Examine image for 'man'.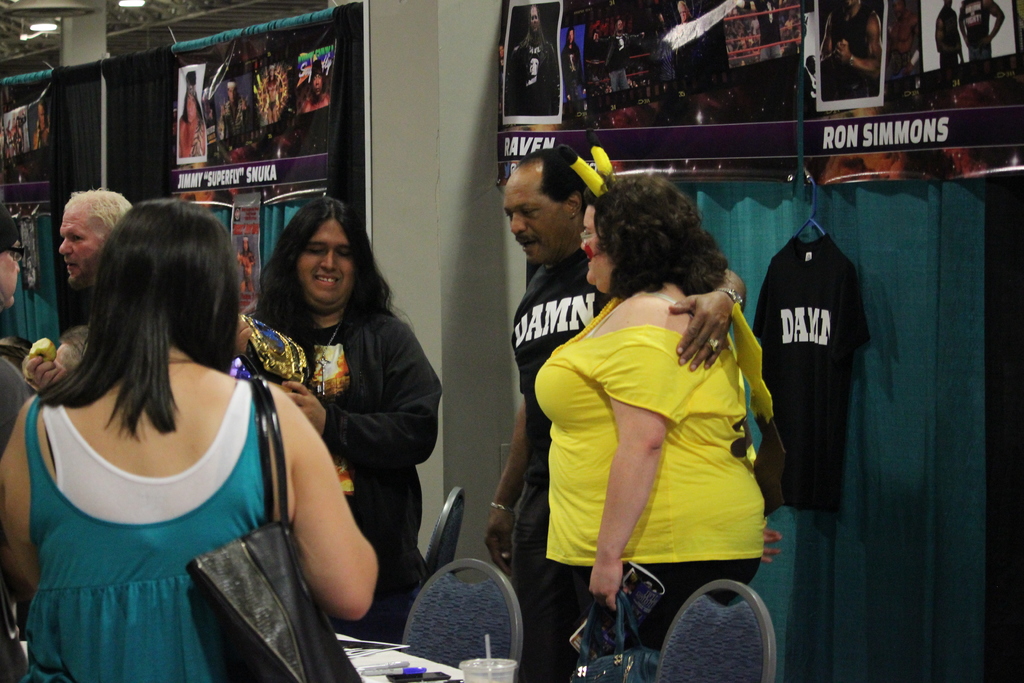
Examination result: (left=243, top=194, right=444, bottom=646).
